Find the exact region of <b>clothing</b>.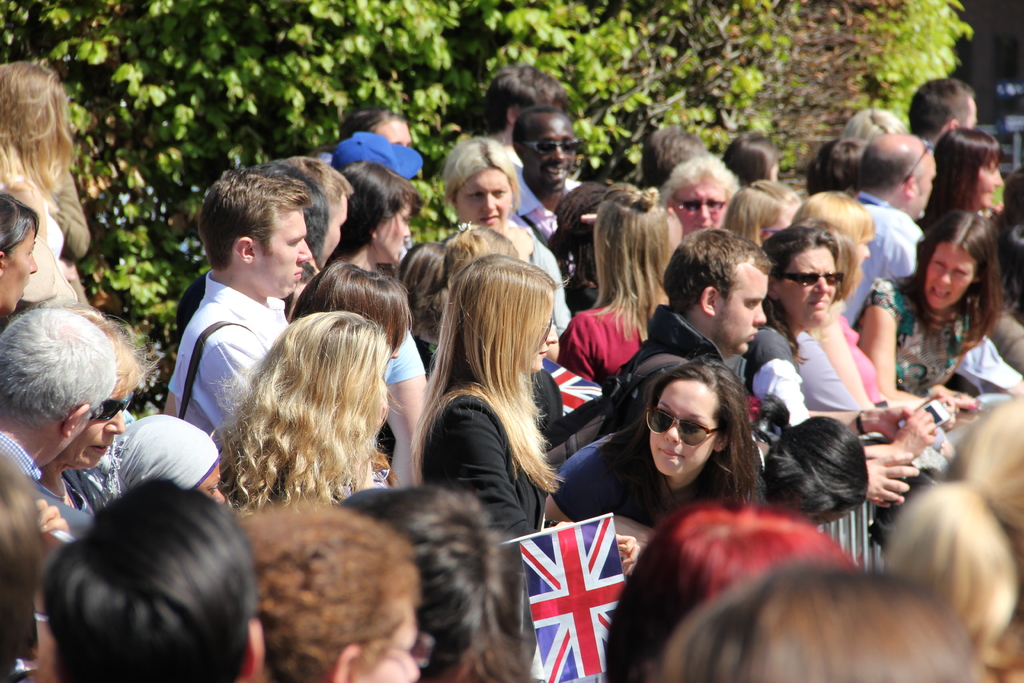
Exact region: bbox=(488, 224, 580, 331).
